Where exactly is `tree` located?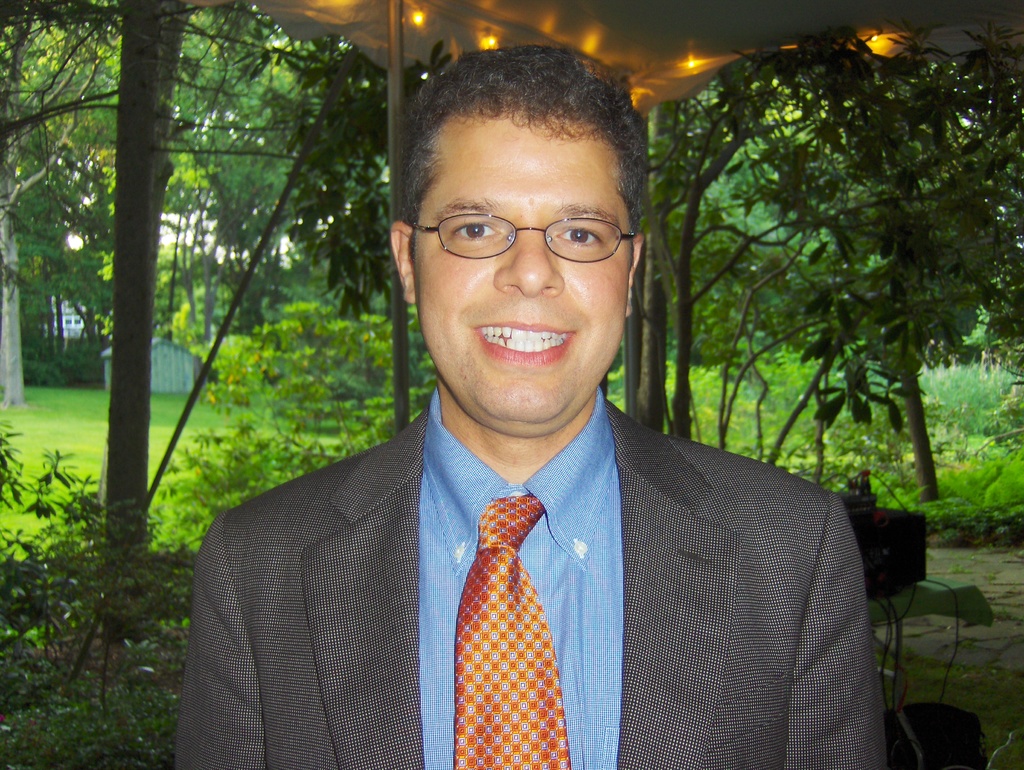
Its bounding box is Rect(688, 22, 982, 543).
